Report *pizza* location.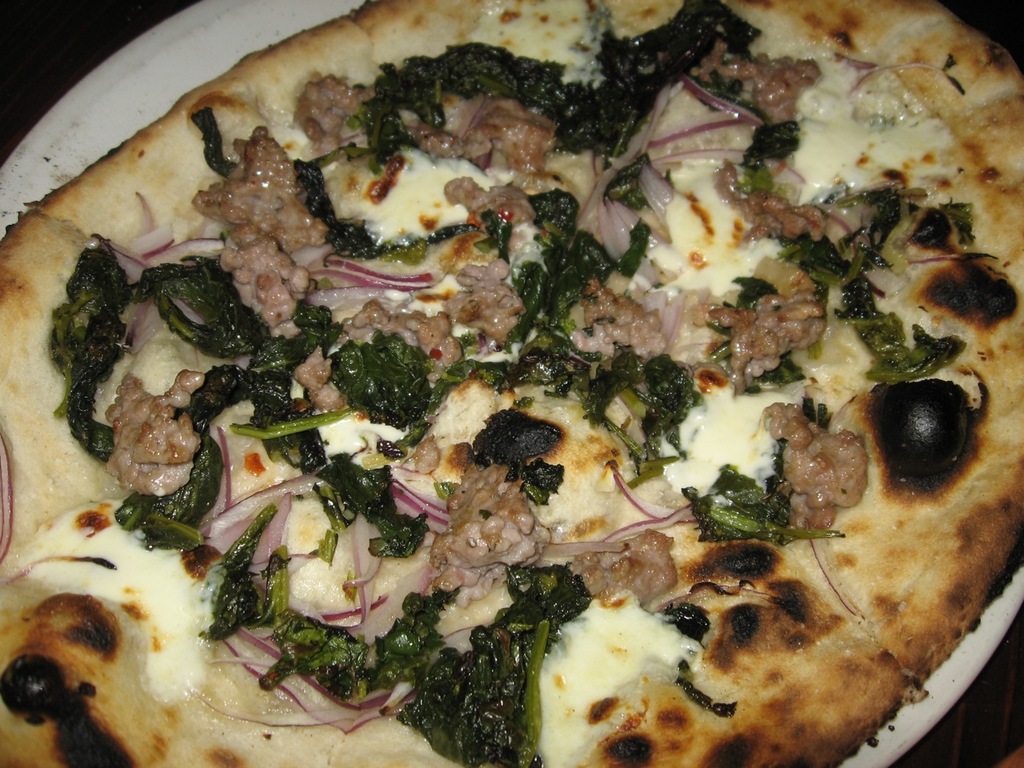
Report: box=[0, 0, 1023, 766].
